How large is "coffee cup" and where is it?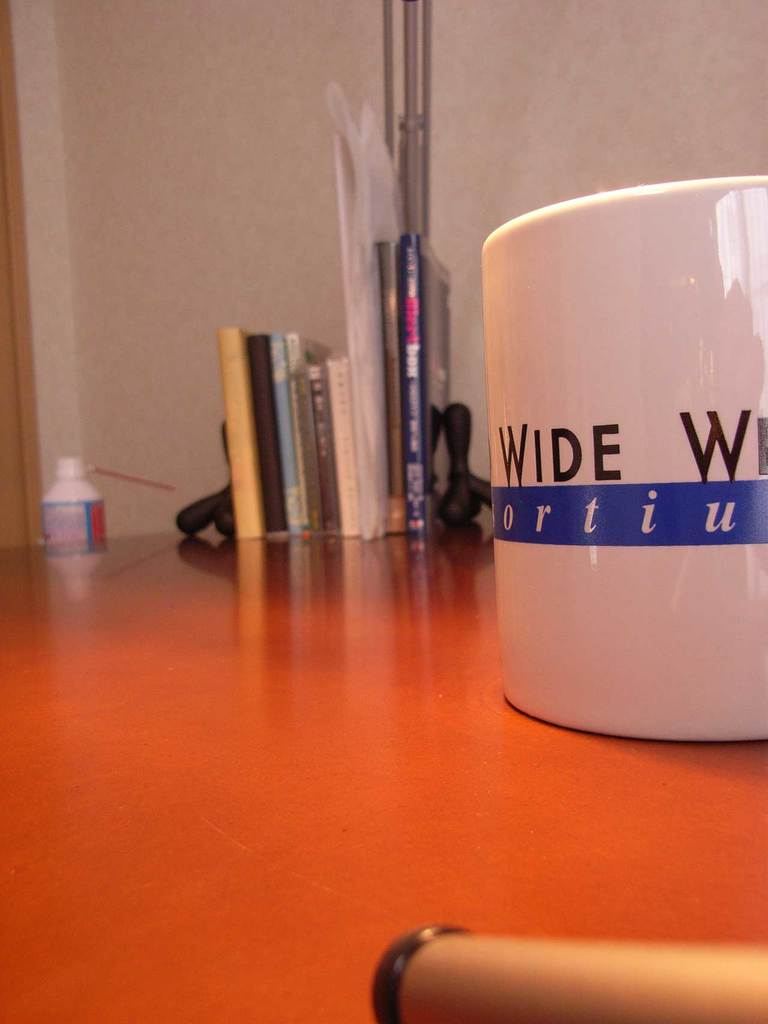
Bounding box: bbox(475, 172, 767, 739).
